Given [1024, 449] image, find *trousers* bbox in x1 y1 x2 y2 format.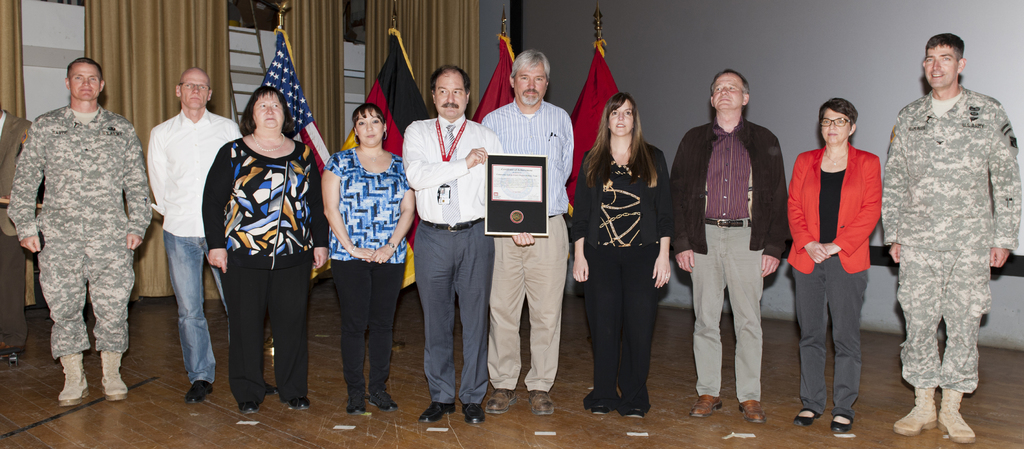
331 256 406 403.
